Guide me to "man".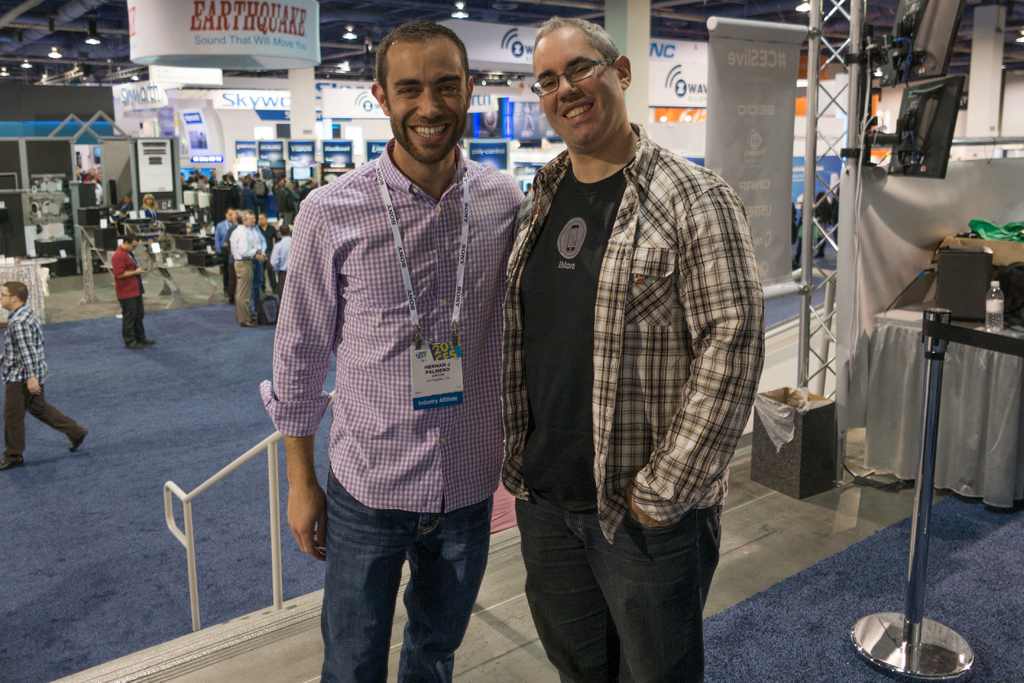
Guidance: select_region(270, 222, 291, 299).
